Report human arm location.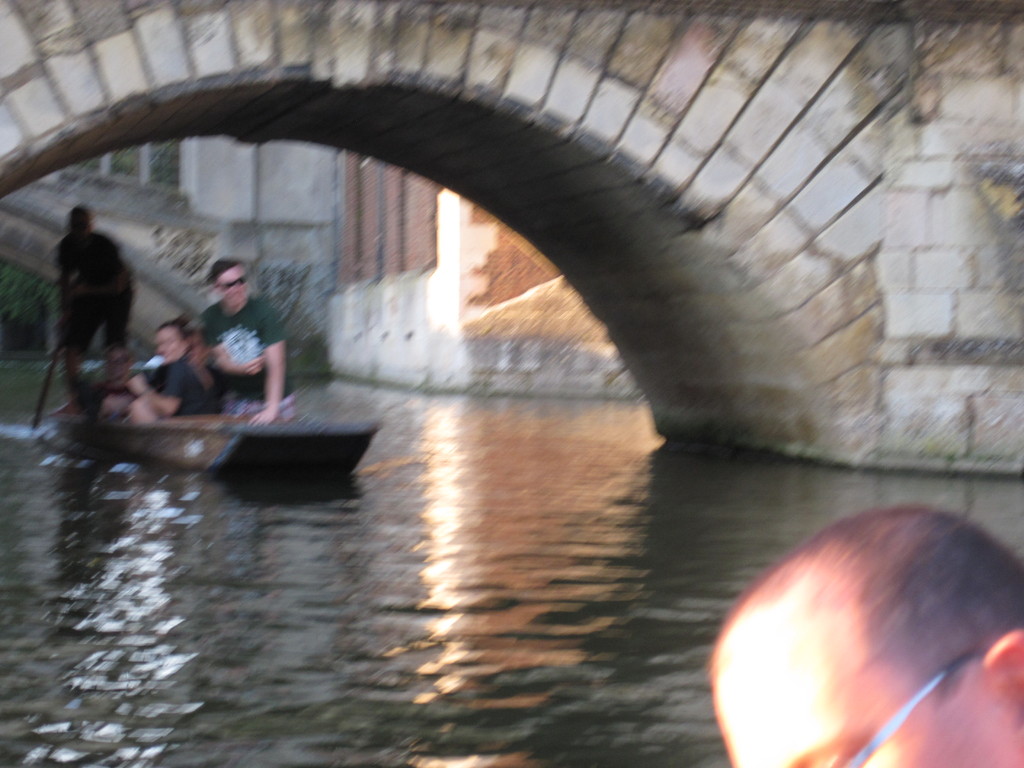
Report: <bbox>128, 357, 188, 415</bbox>.
